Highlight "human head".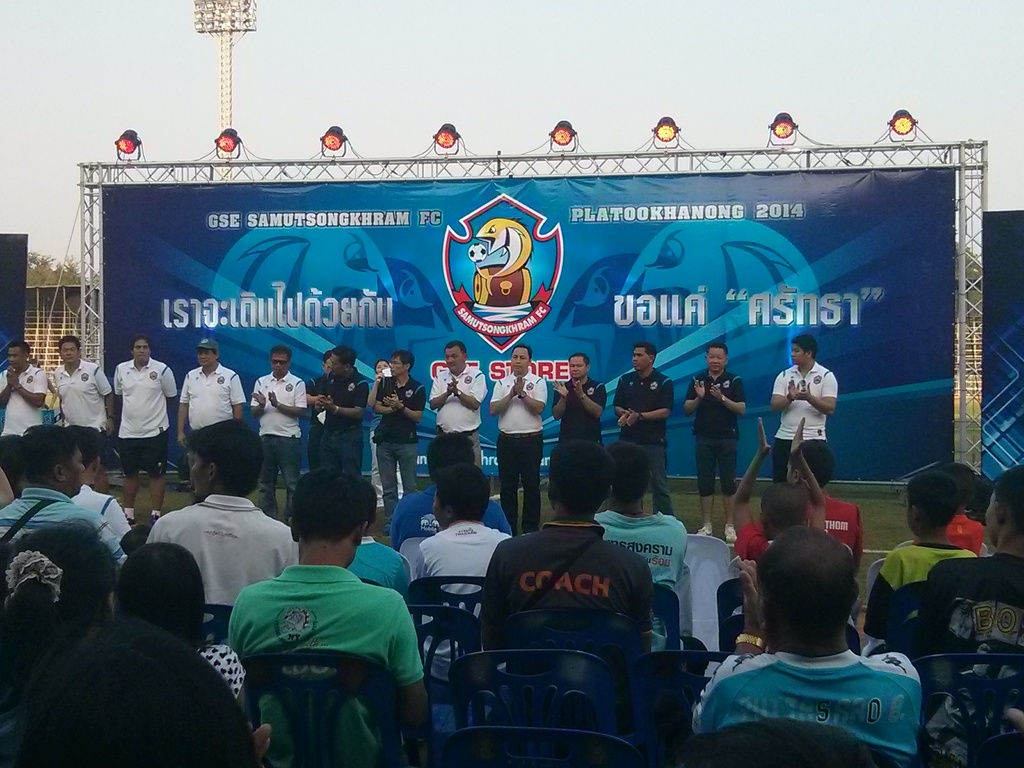
Highlighted region: locate(116, 541, 209, 648).
